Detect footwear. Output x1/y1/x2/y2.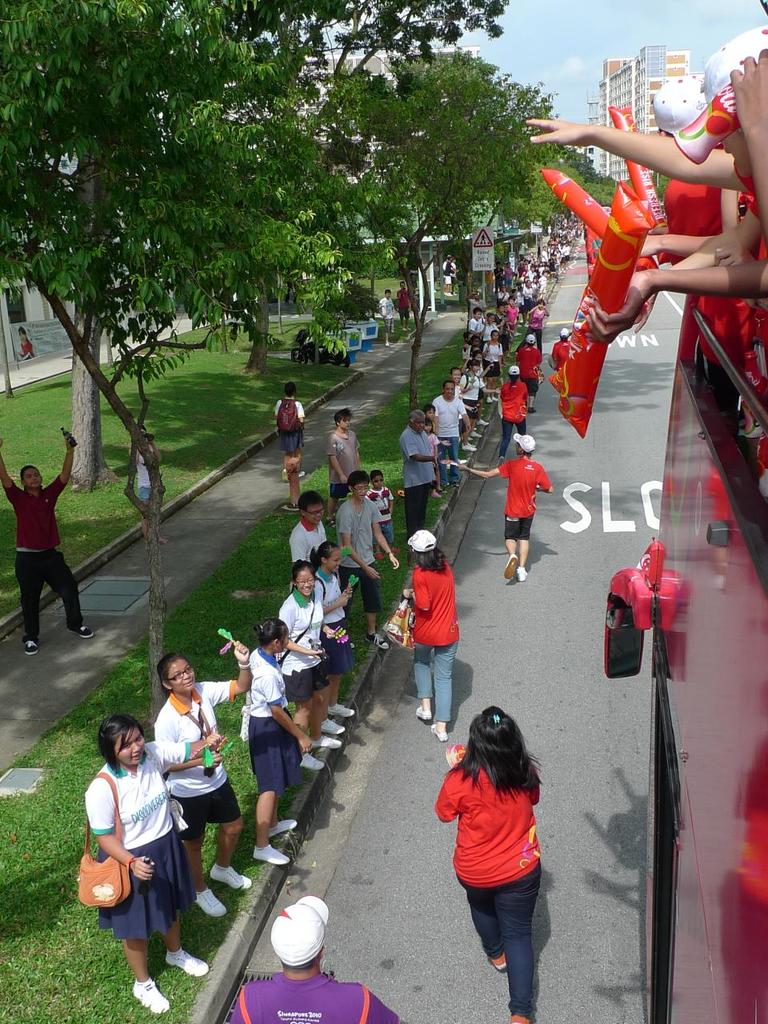
297/753/323/772.
